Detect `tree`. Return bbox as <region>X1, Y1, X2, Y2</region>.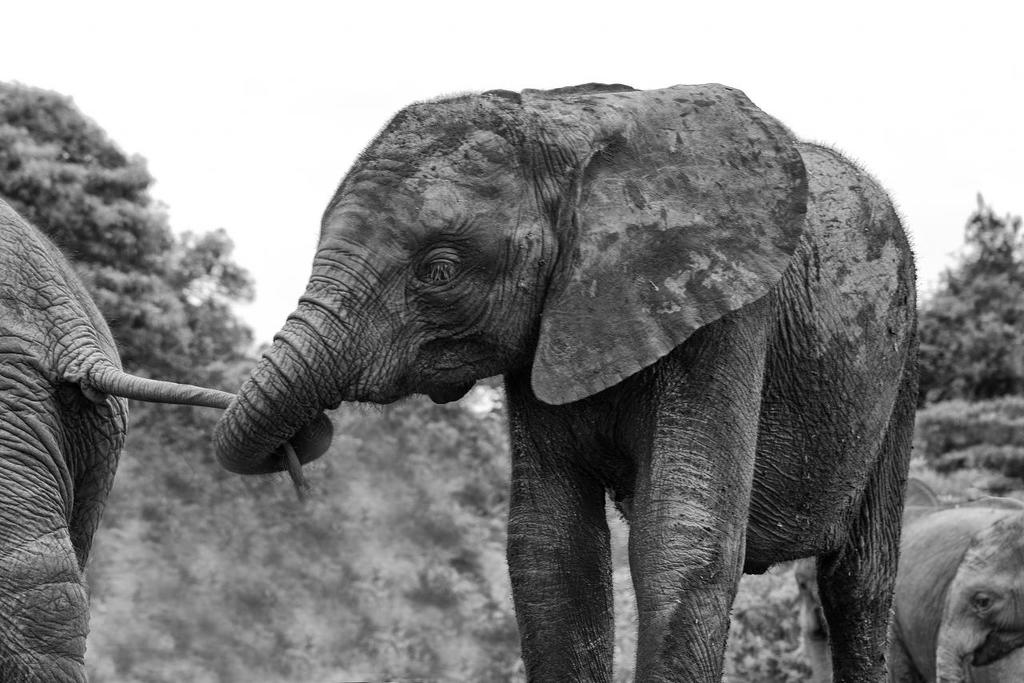
<region>923, 190, 1023, 392</region>.
